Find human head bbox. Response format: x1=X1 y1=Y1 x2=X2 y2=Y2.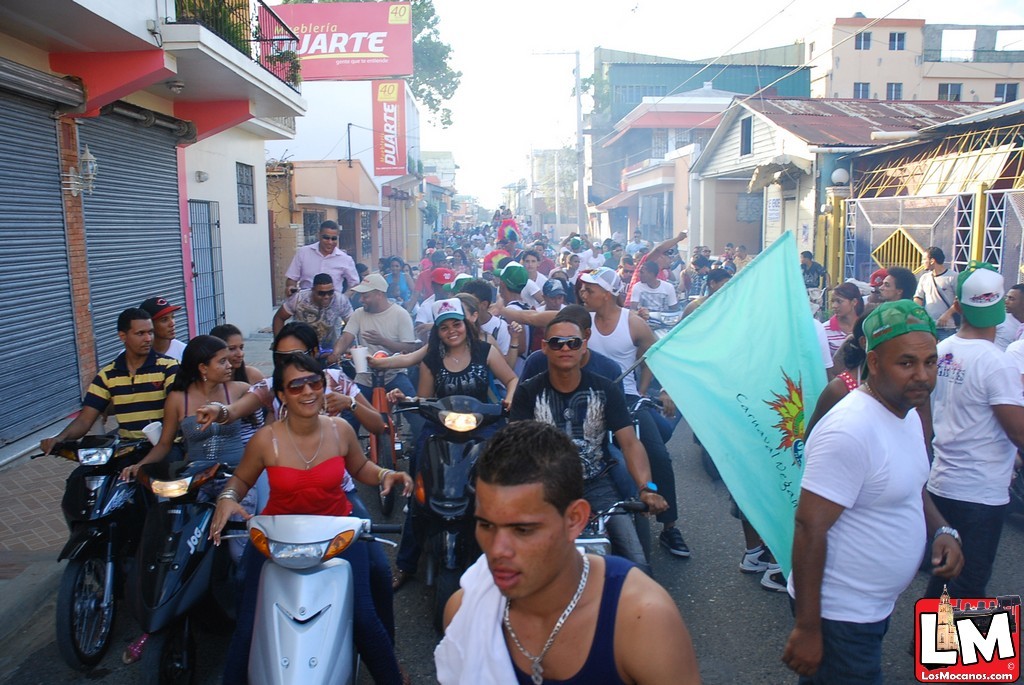
x1=211 y1=319 x2=245 y2=369.
